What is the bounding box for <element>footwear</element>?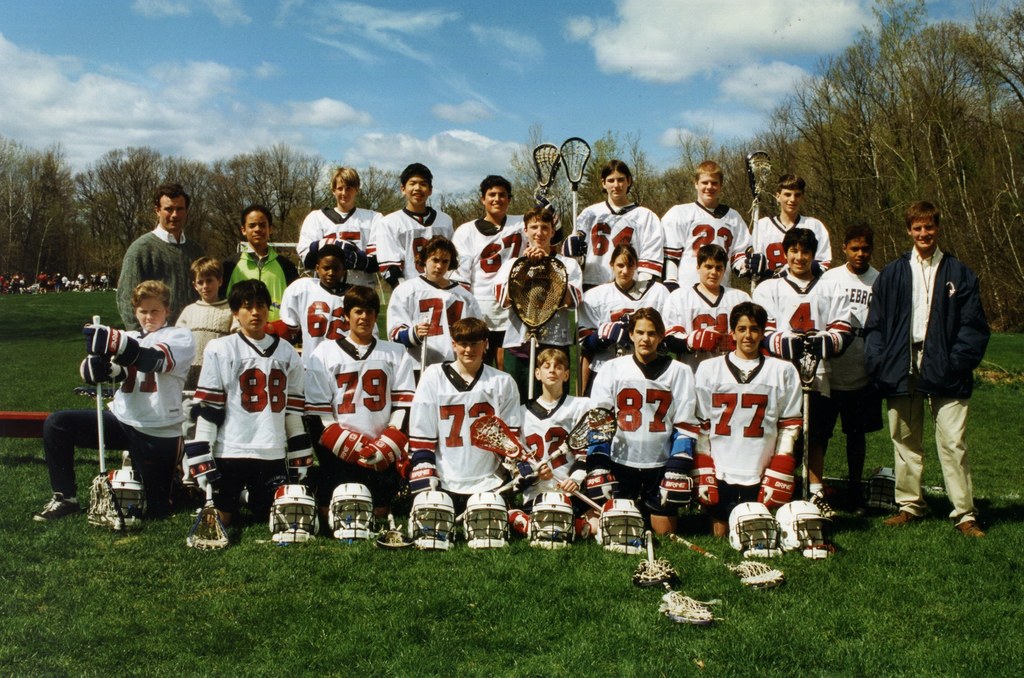
select_region(31, 493, 79, 521).
